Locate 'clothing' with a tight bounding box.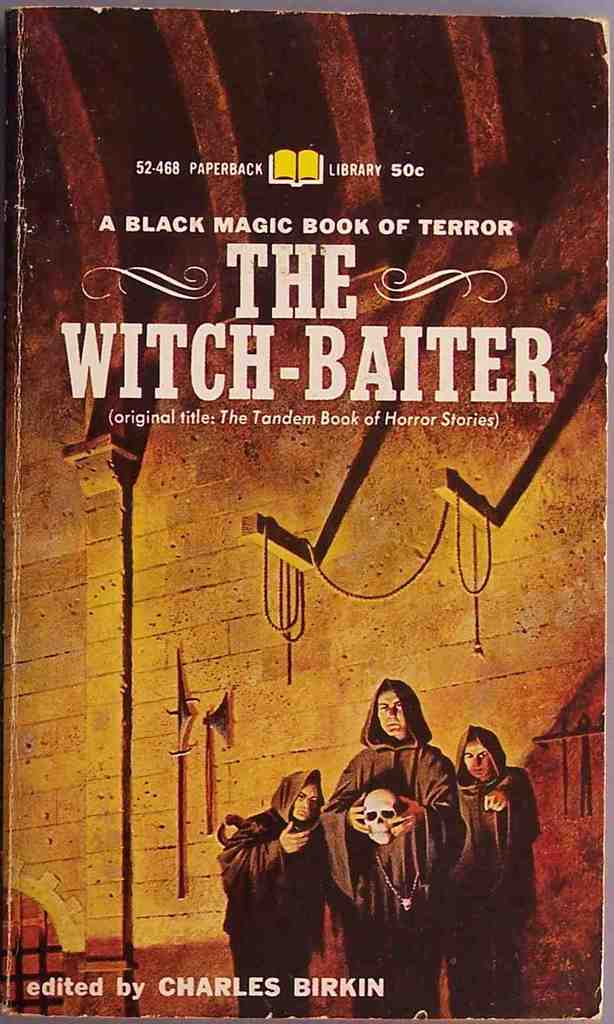
312, 673, 470, 1023.
